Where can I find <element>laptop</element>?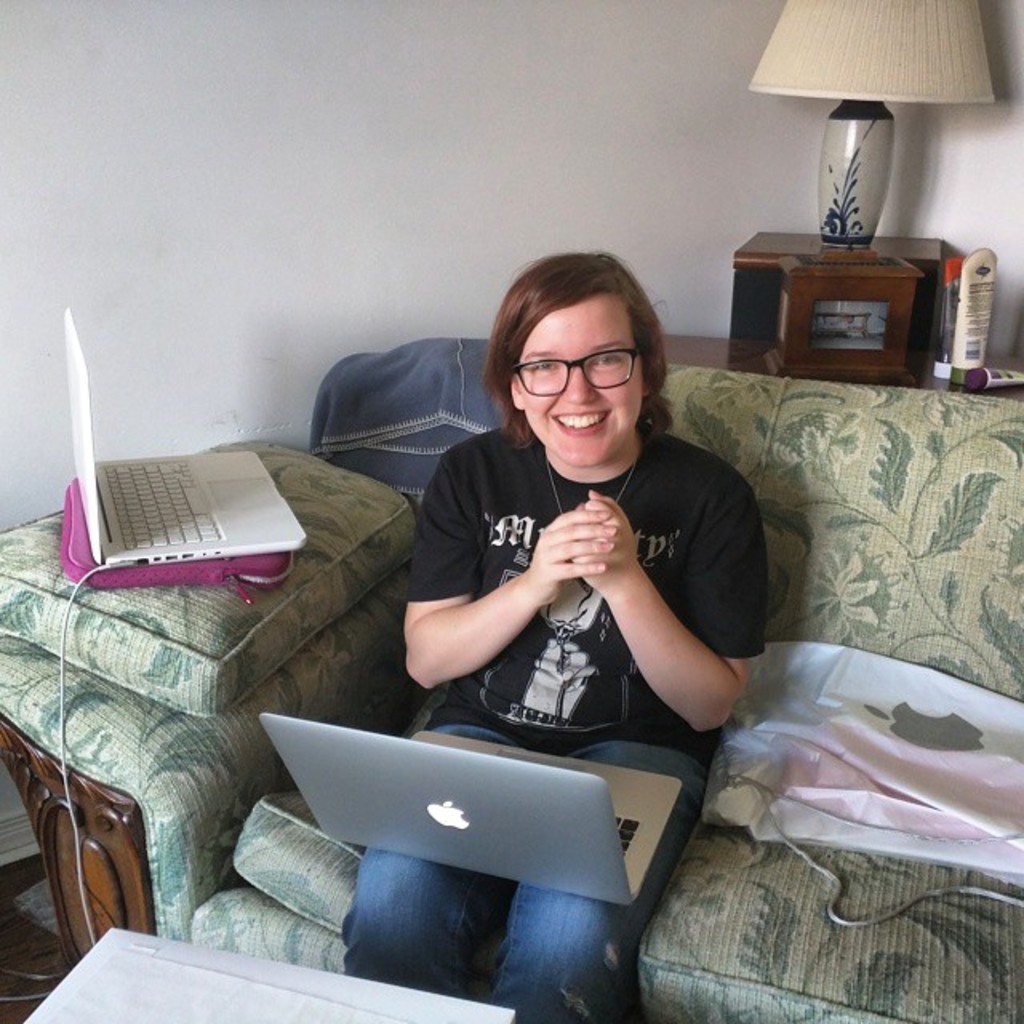
You can find it at left=256, top=710, right=685, bottom=909.
